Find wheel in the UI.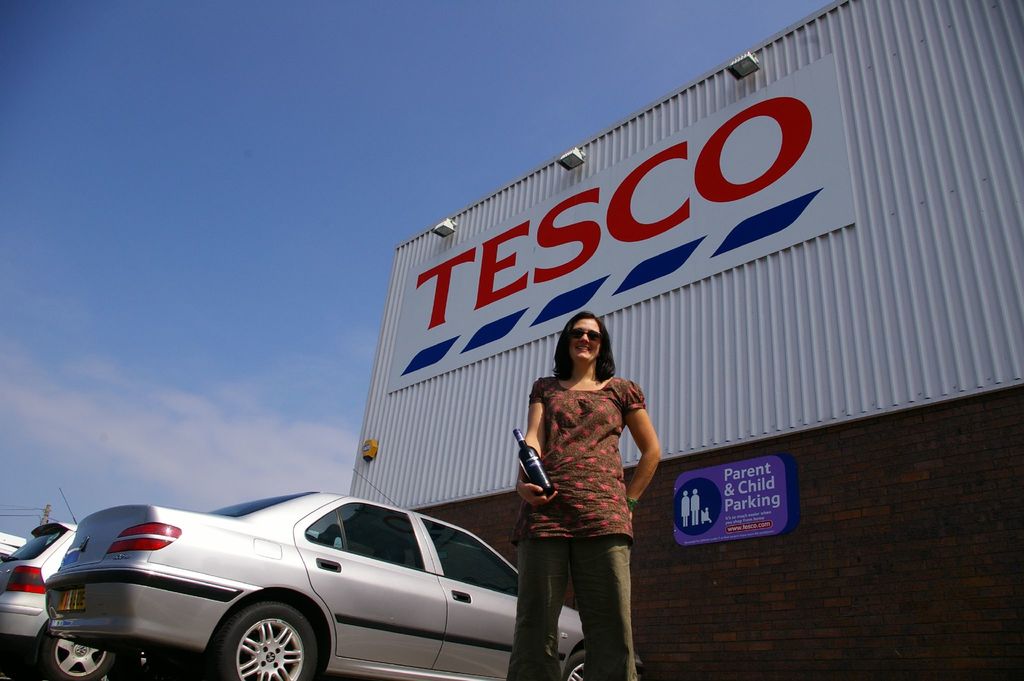
UI element at l=566, t=649, r=585, b=680.
